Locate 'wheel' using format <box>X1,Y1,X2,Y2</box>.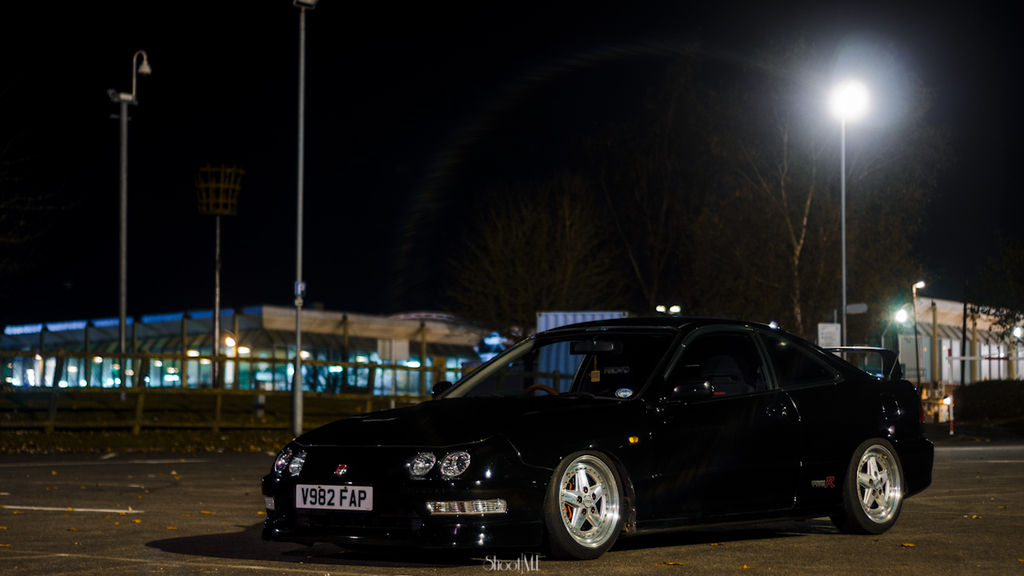
<box>525,383,556,399</box>.
